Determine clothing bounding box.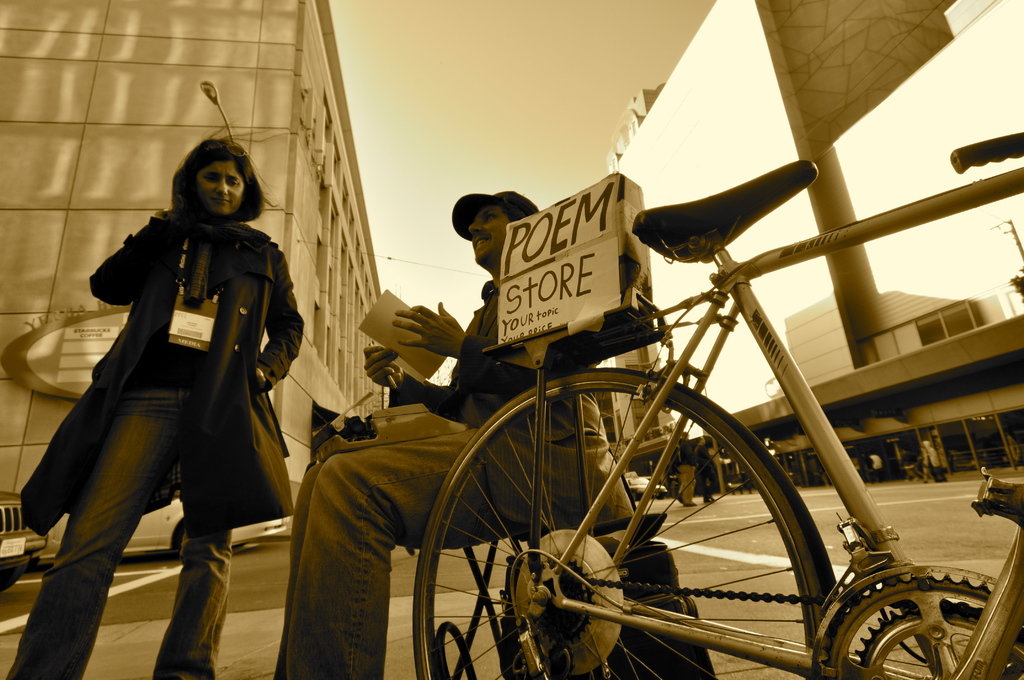
Determined: (401,277,651,544).
